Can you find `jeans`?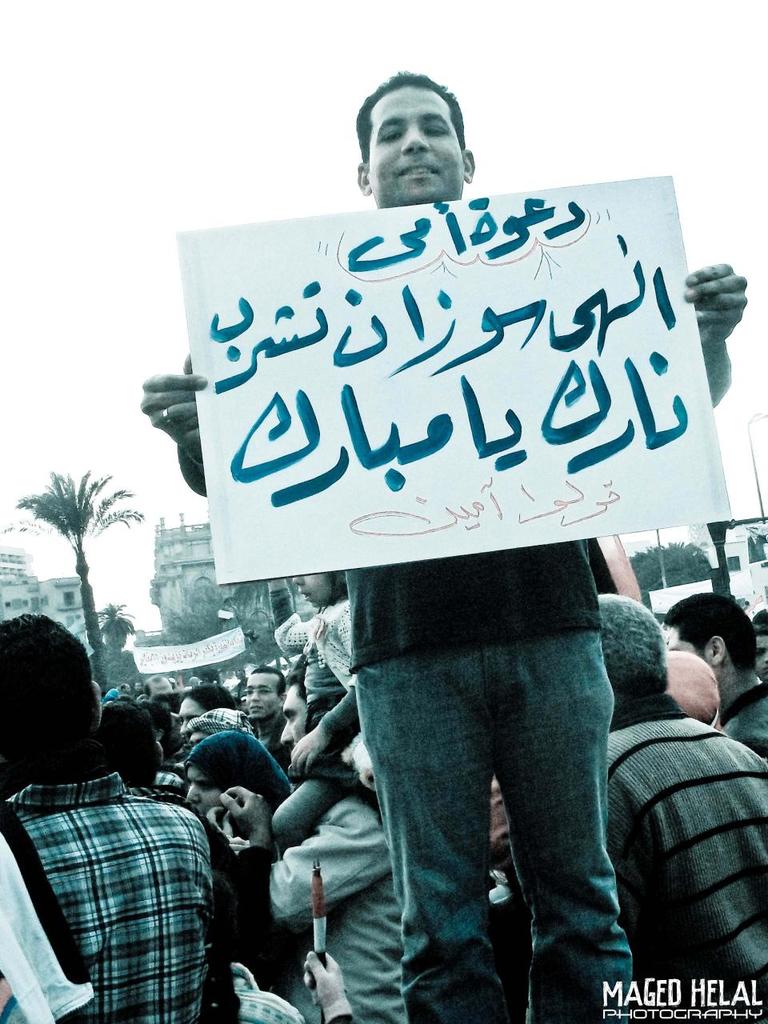
Yes, bounding box: detection(352, 627, 634, 1023).
